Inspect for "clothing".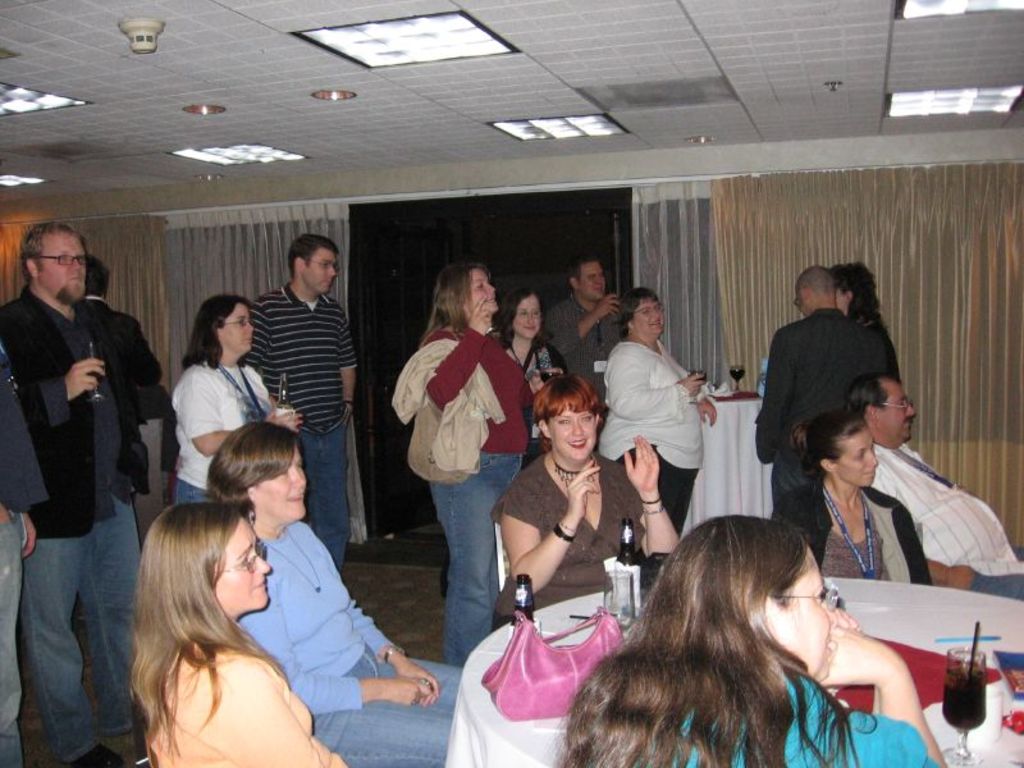
Inspection: [x1=168, y1=477, x2=197, y2=498].
